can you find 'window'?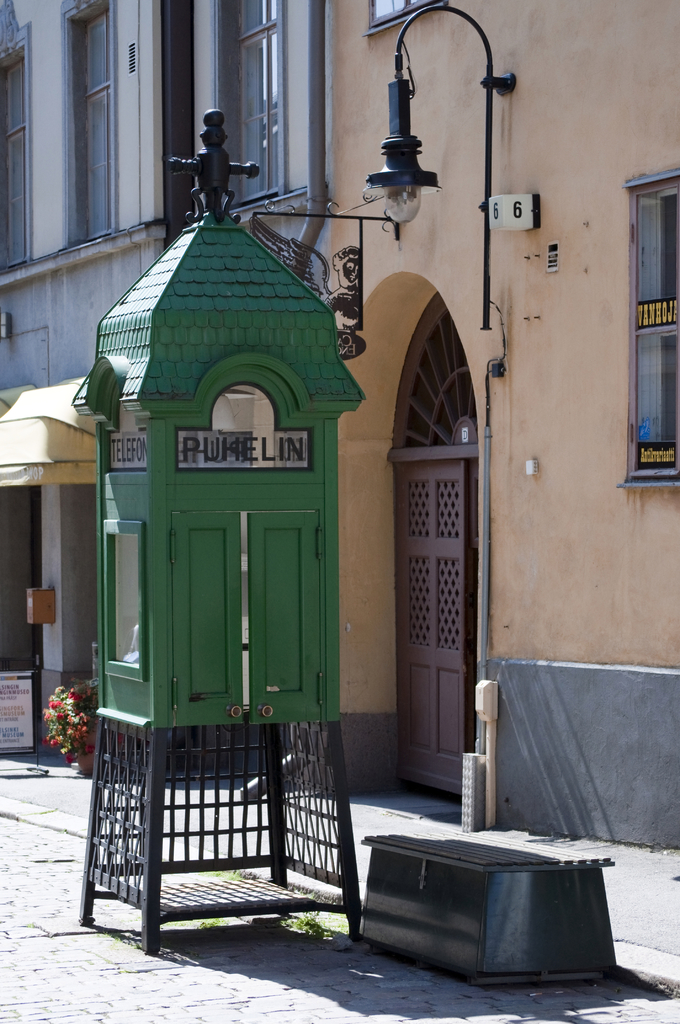
Yes, bounding box: 210/0/283/191.
